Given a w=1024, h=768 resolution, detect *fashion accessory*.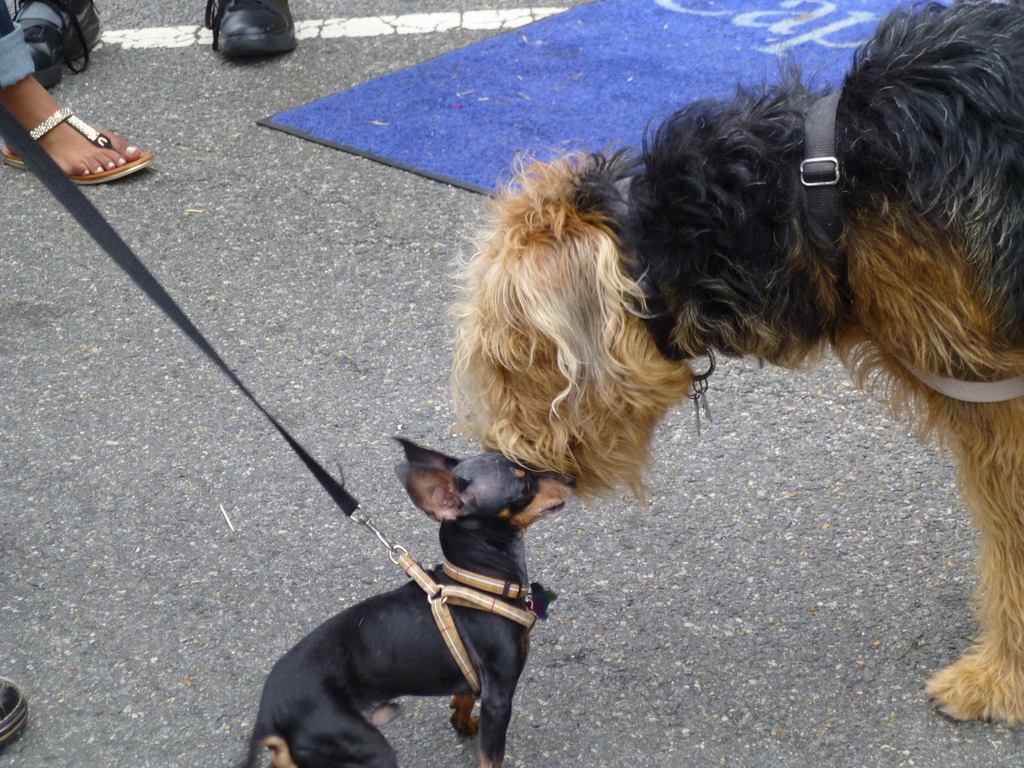
0 106 152 186.
